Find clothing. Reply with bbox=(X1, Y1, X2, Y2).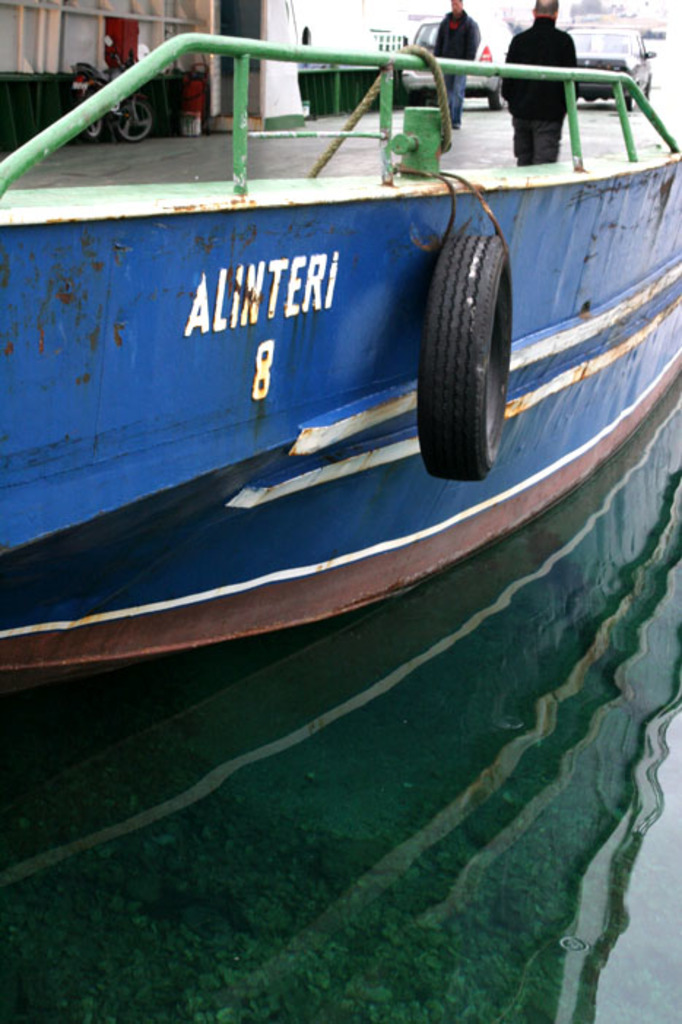
bbox=(437, 16, 478, 123).
